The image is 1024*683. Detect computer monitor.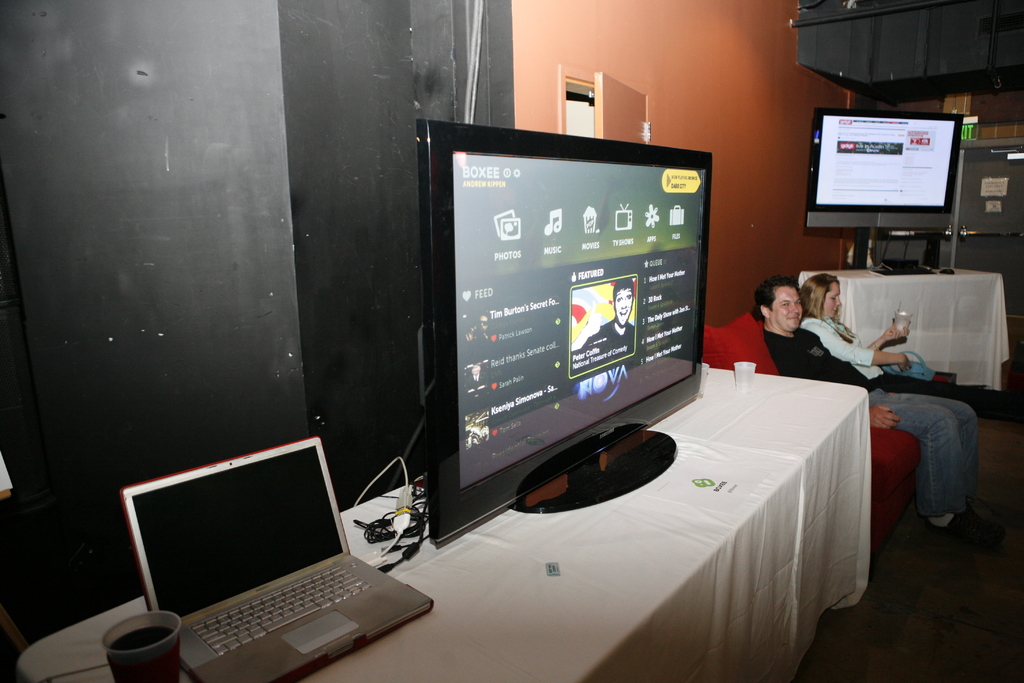
Detection: crop(817, 99, 980, 258).
